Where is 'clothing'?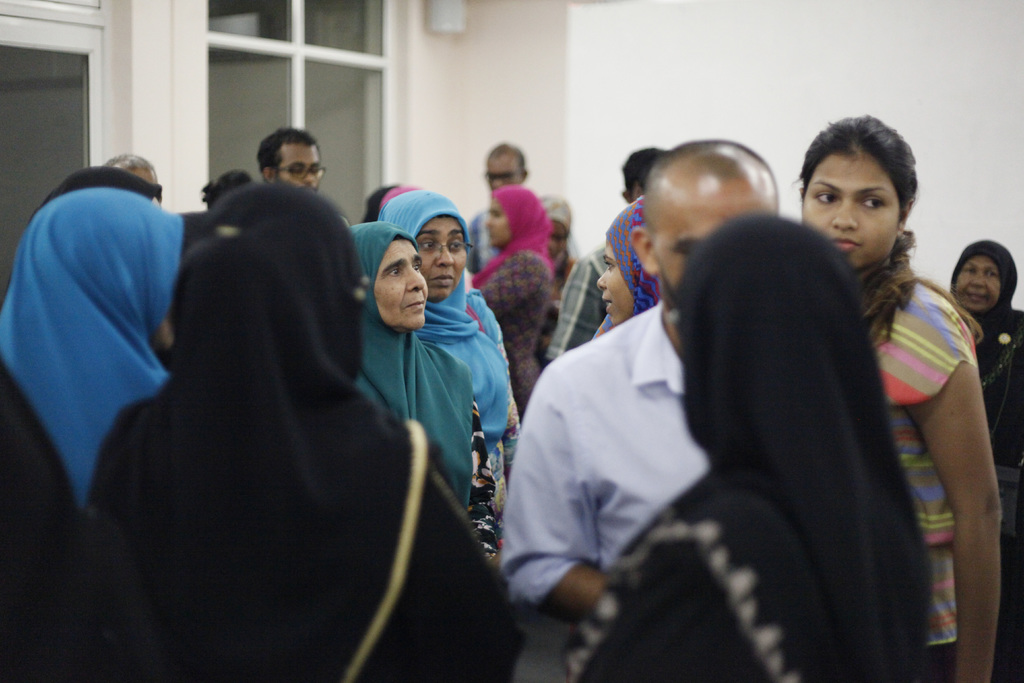
<bbox>107, 145, 461, 682</bbox>.
